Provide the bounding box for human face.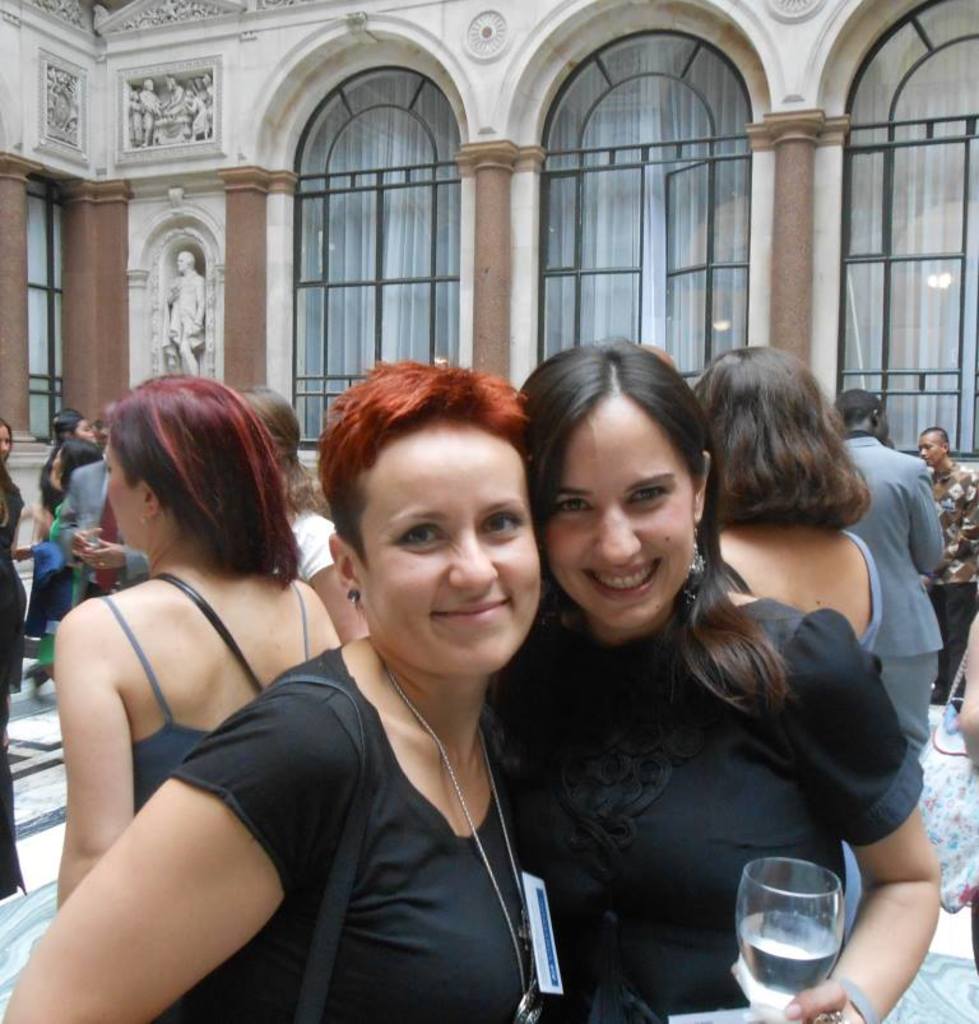
bbox=[106, 440, 141, 543].
